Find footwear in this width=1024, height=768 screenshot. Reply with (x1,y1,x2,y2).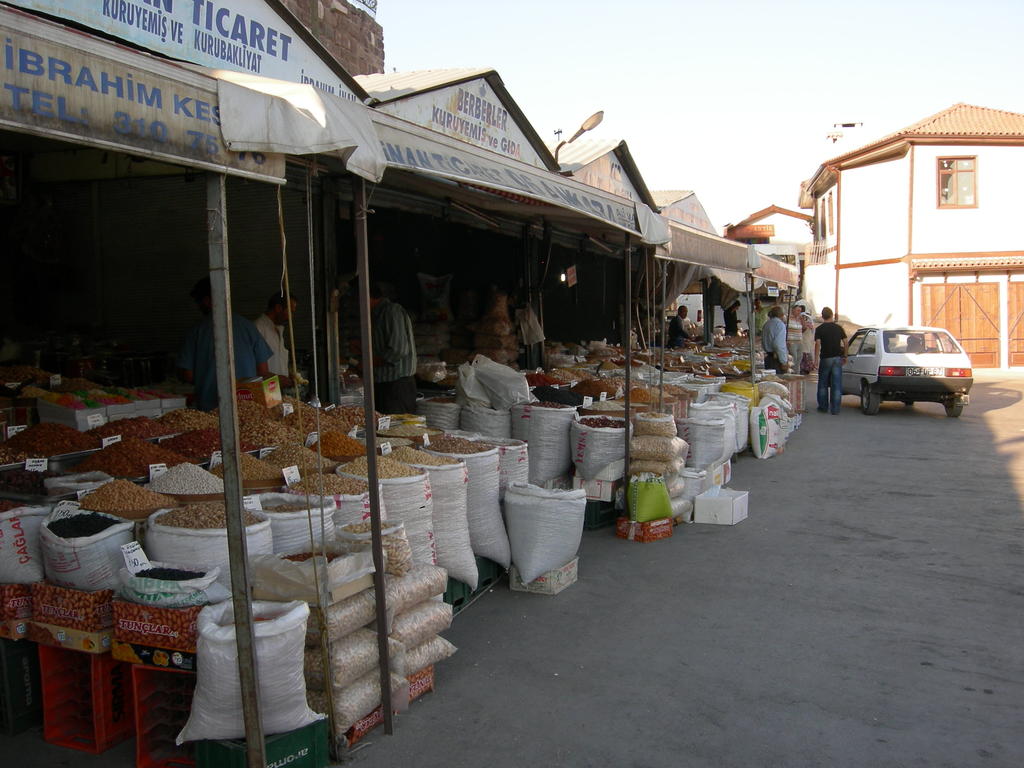
(817,403,828,412).
